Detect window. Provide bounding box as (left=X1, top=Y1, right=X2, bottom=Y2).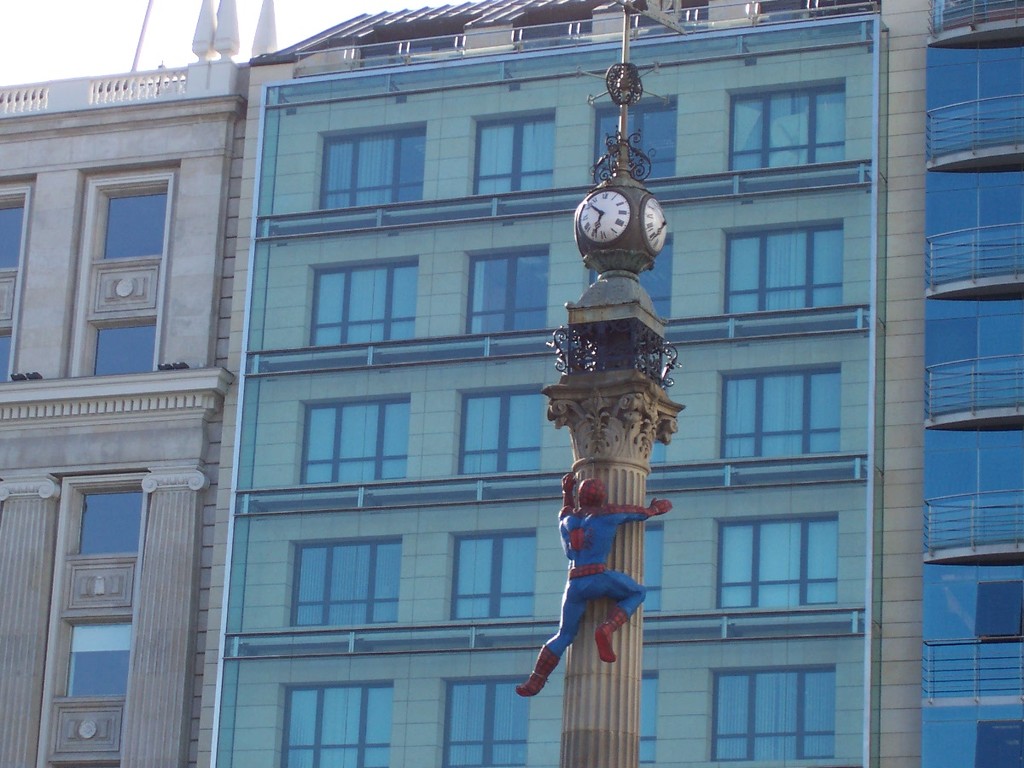
(left=294, top=392, right=409, bottom=484).
